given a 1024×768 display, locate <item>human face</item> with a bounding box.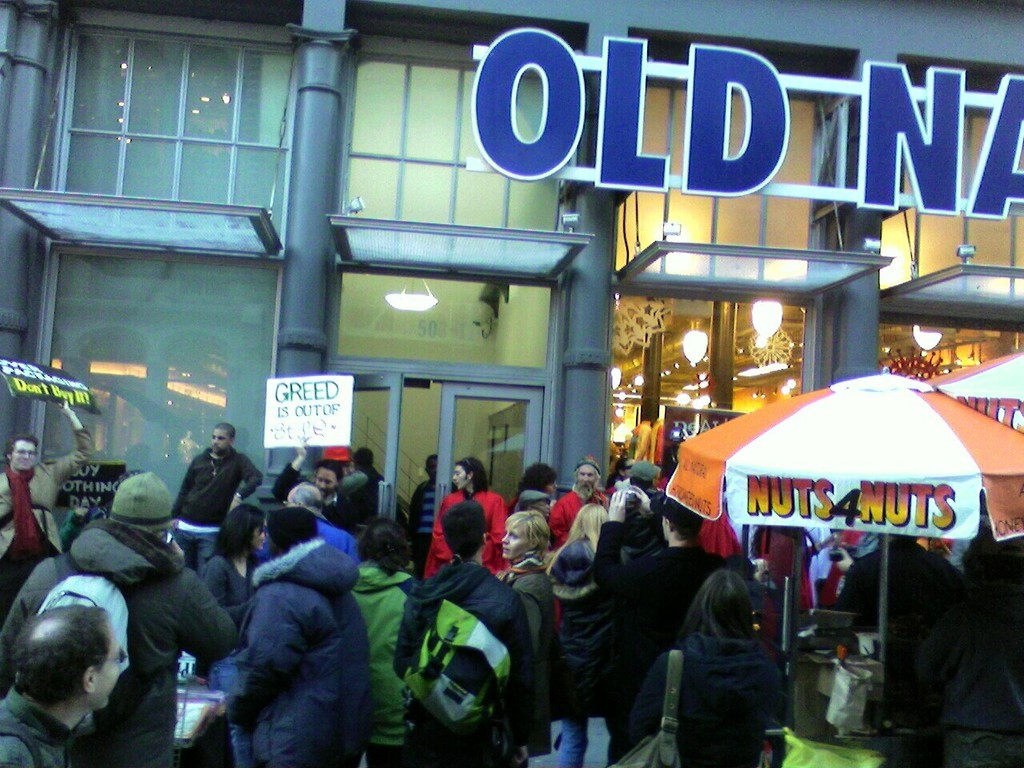
Located: bbox=[9, 438, 37, 473].
